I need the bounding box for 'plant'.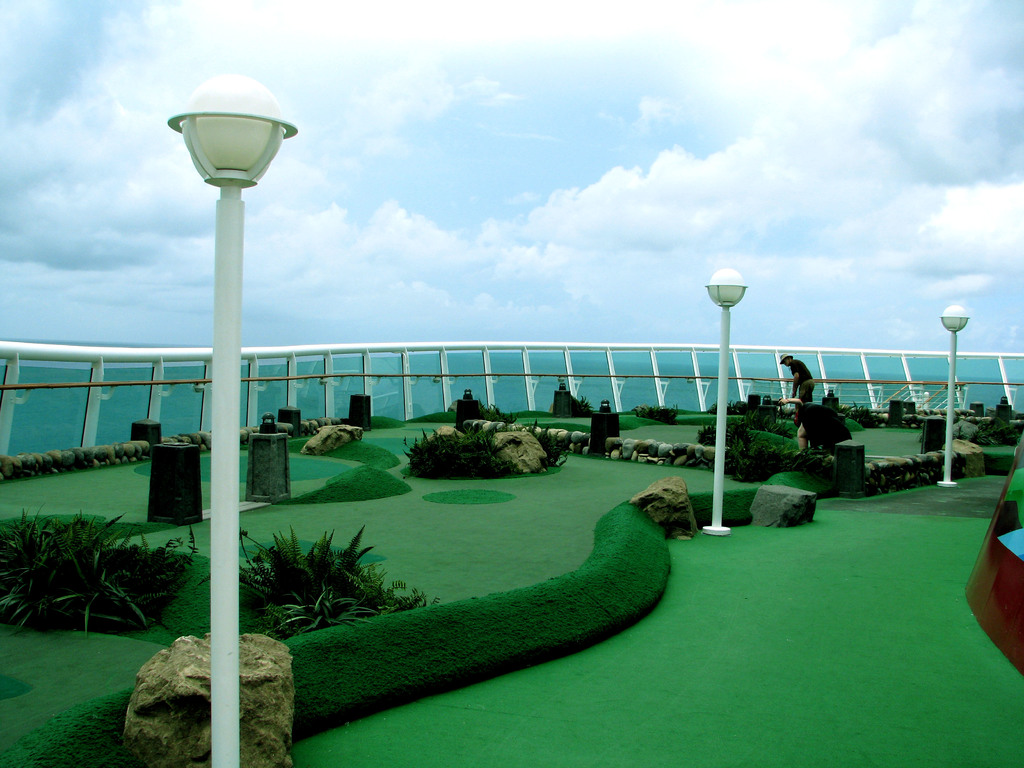
Here it is: (x1=0, y1=428, x2=567, y2=765).
